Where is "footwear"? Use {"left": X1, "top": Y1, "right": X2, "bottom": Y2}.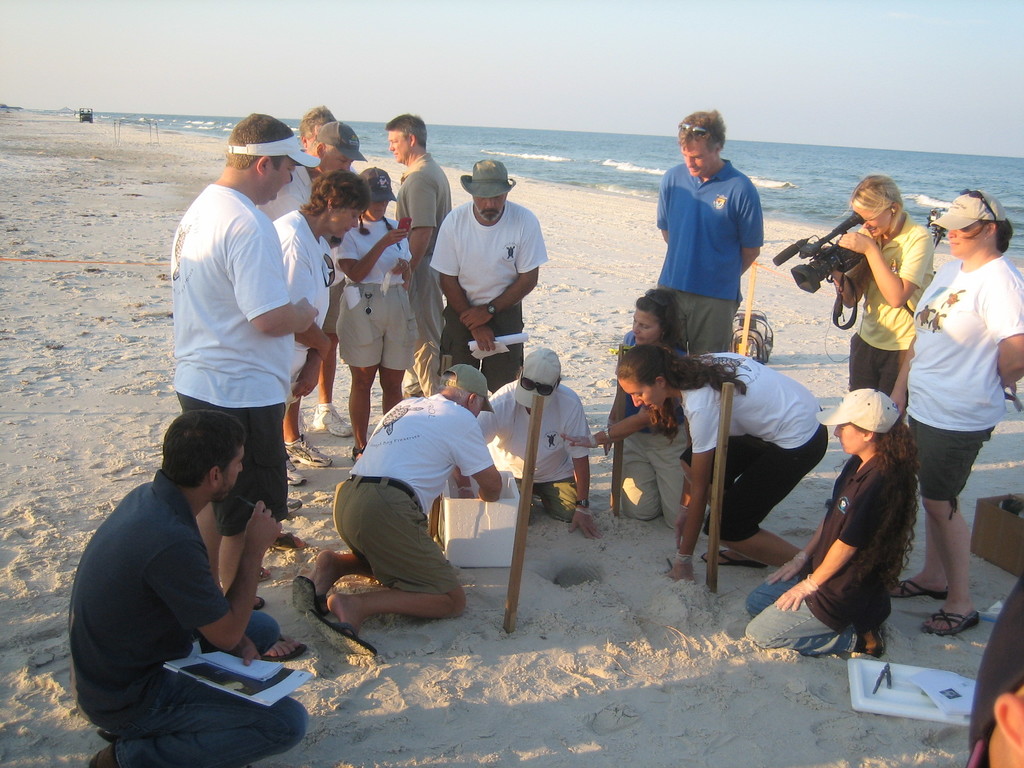
{"left": 265, "top": 534, "right": 314, "bottom": 556}.
